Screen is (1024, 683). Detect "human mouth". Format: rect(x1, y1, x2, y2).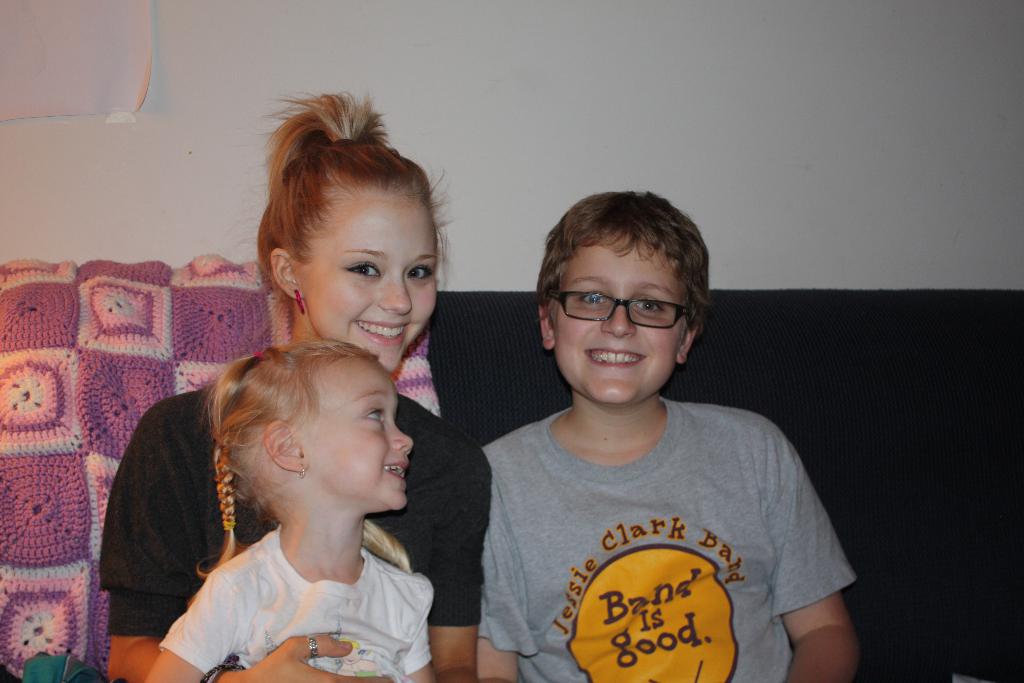
rect(585, 348, 647, 369).
